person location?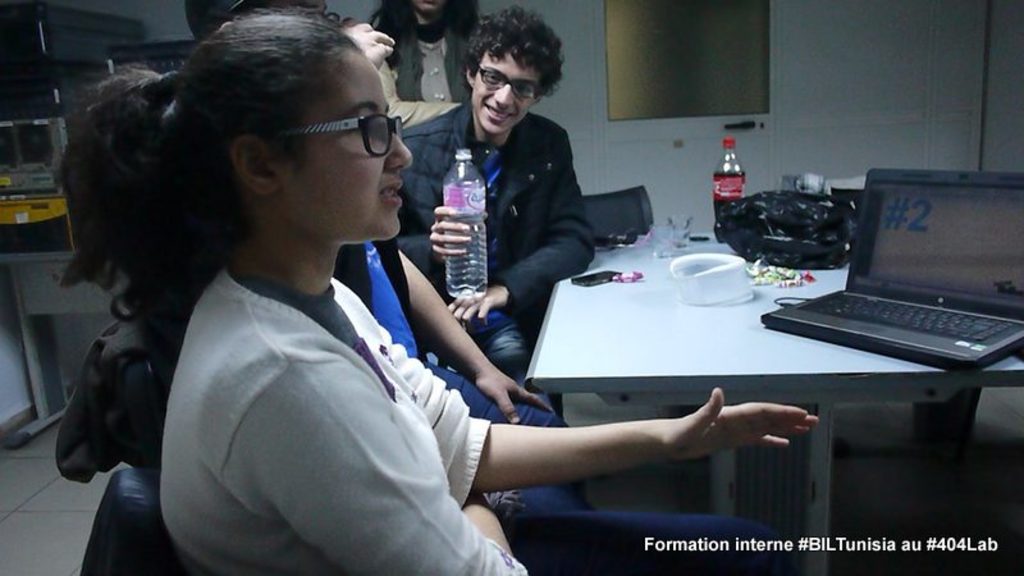
region(183, 0, 568, 428)
